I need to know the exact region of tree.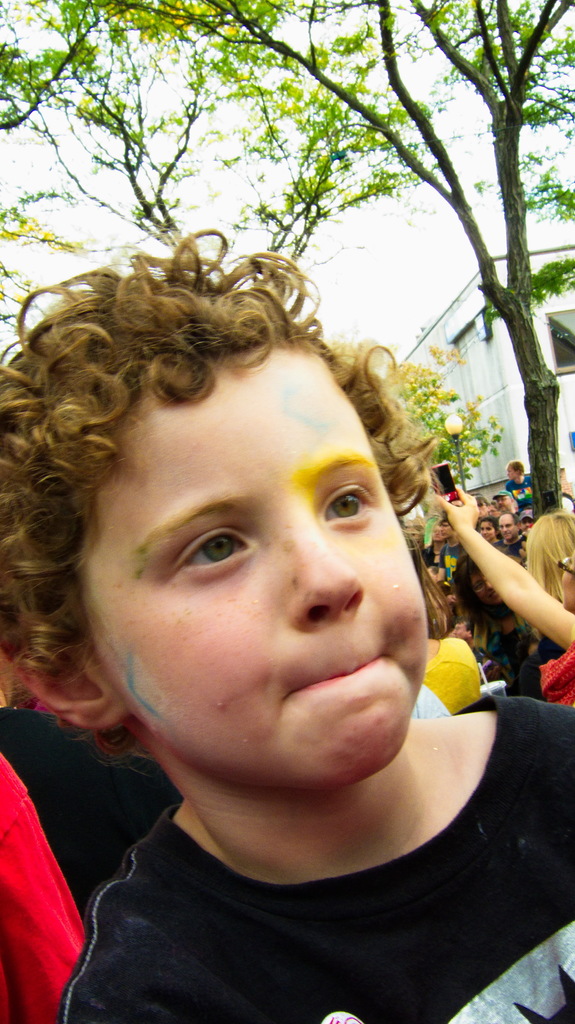
Region: select_region(381, 340, 505, 501).
